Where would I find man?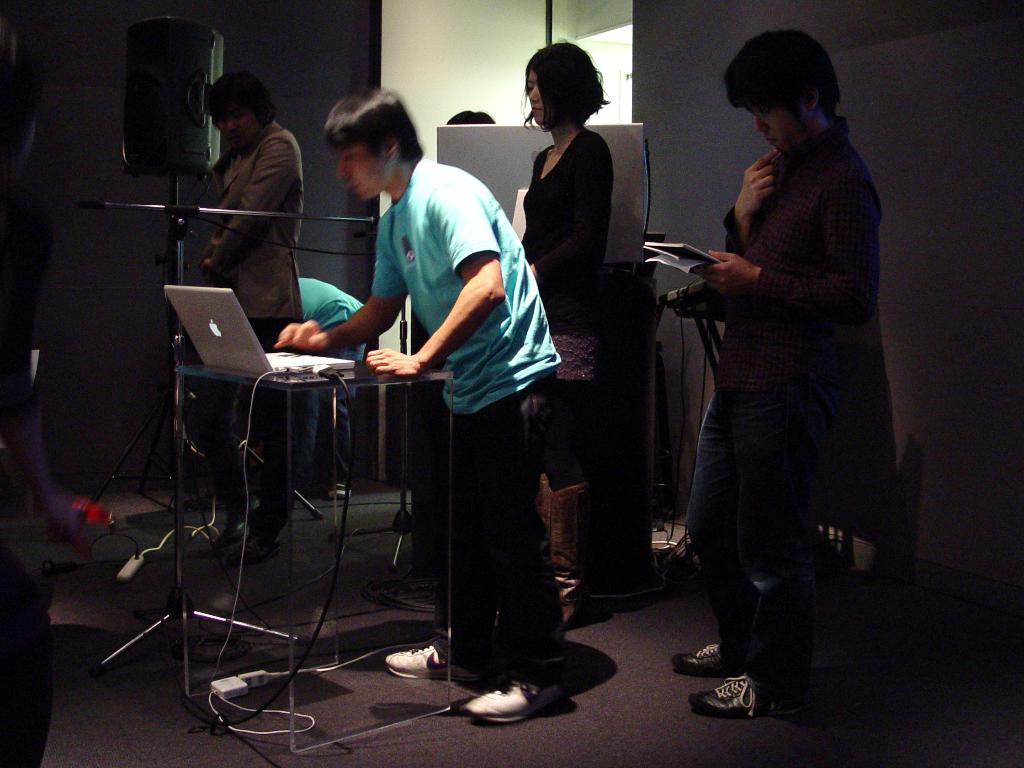
At left=326, top=106, right=575, bottom=692.
